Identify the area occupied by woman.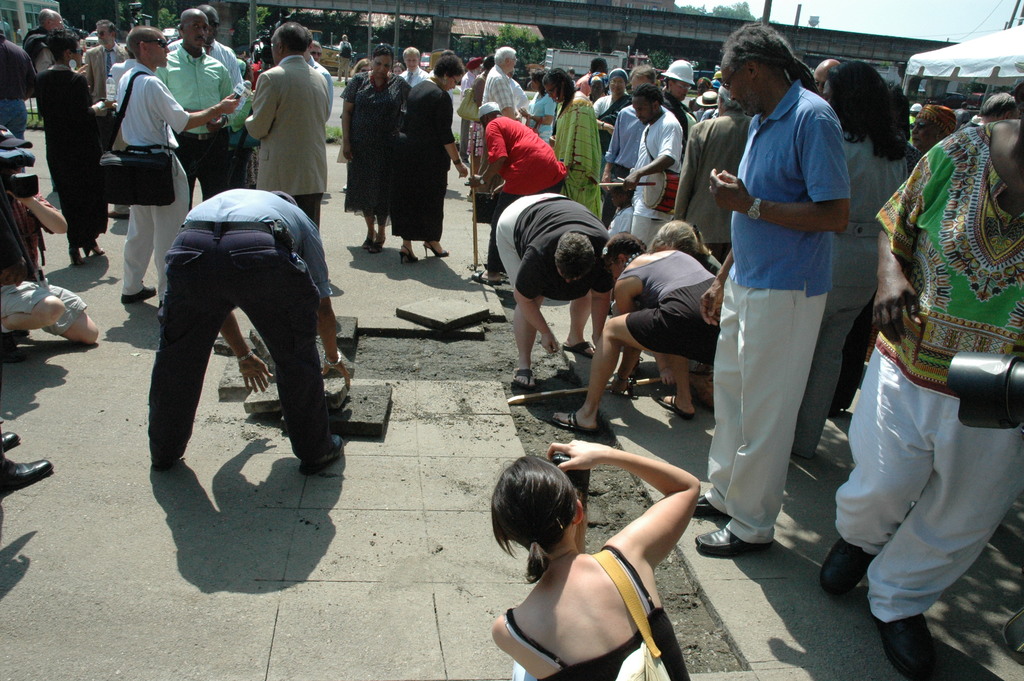
Area: region(691, 78, 710, 107).
